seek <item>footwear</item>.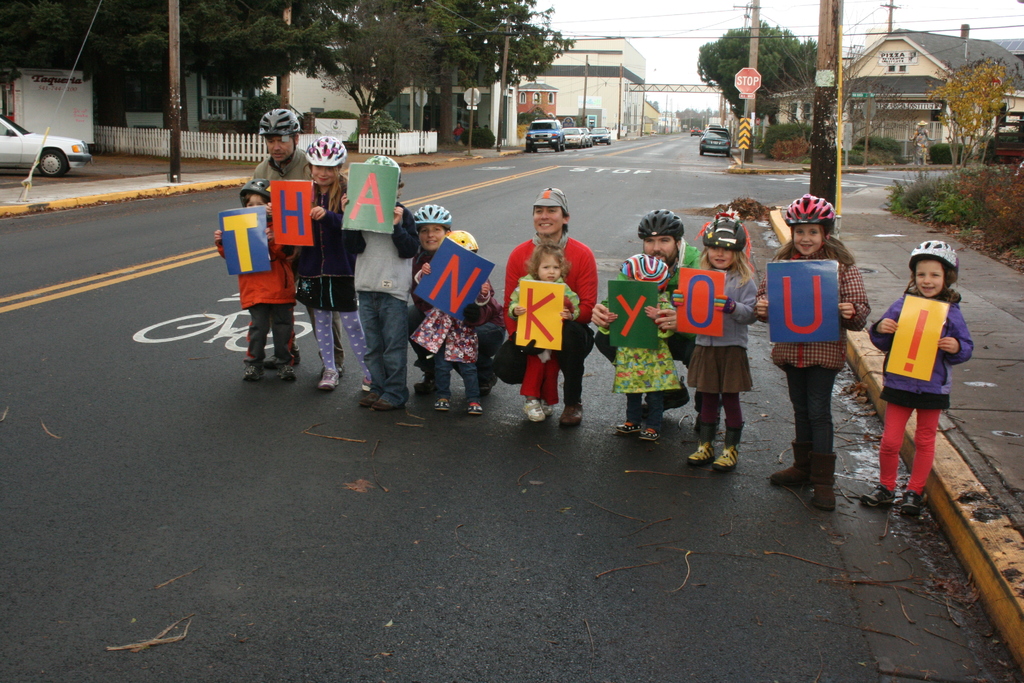
683/443/722/465.
